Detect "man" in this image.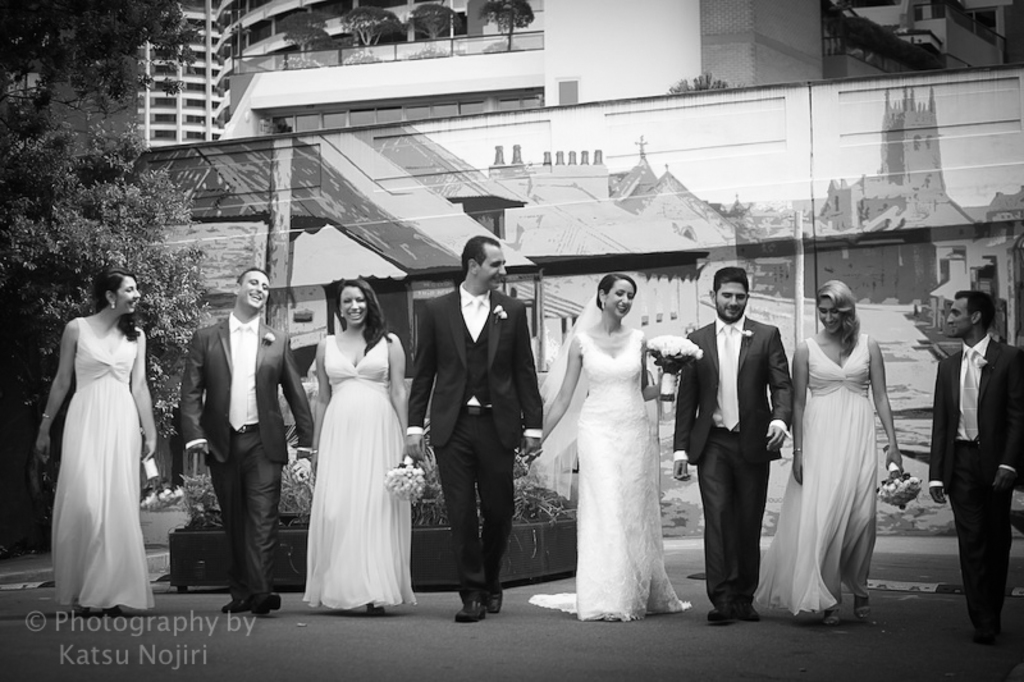
Detection: l=916, t=288, r=1023, b=653.
